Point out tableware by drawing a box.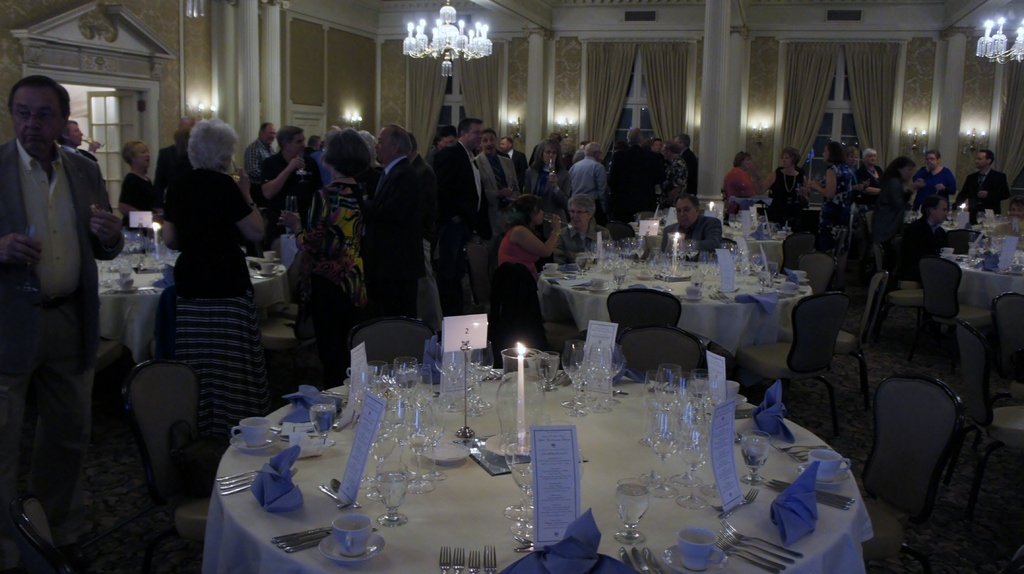
(x1=417, y1=443, x2=476, y2=465).
